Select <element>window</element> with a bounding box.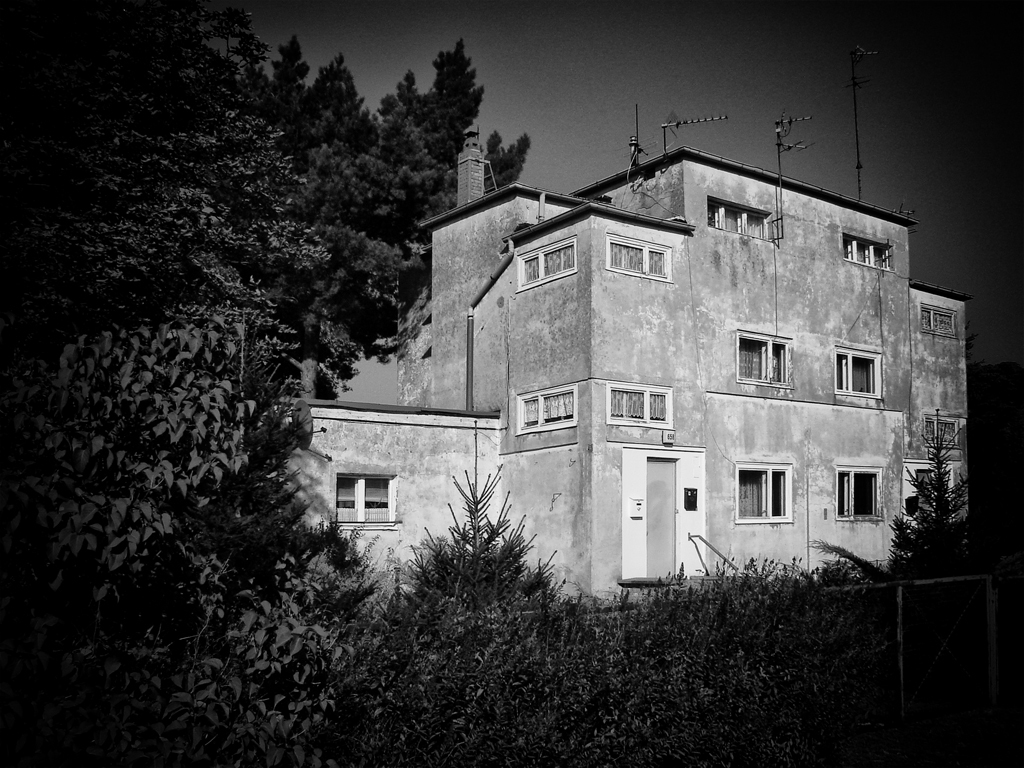
x1=726 y1=320 x2=808 y2=401.
